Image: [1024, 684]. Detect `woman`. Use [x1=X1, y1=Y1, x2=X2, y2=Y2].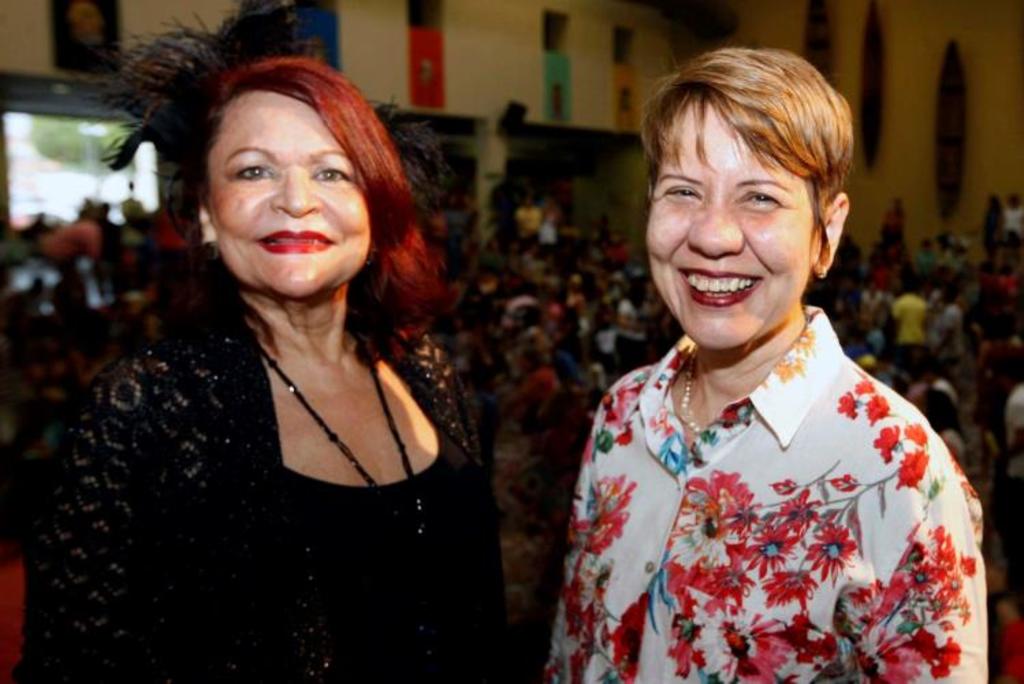
[x1=554, y1=33, x2=968, y2=683].
